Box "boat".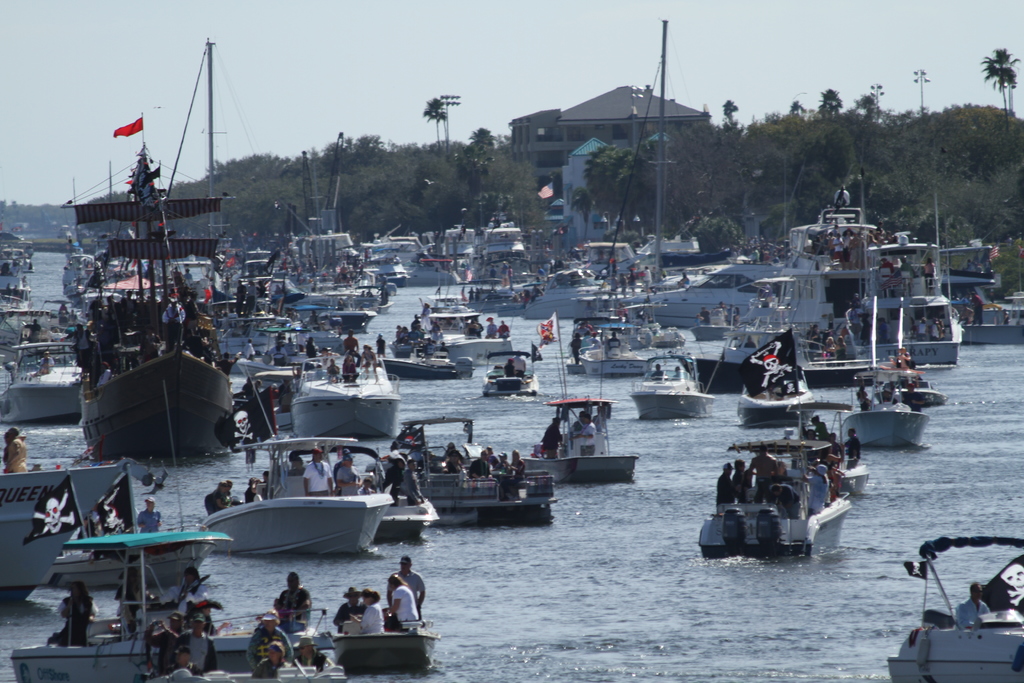
529 397 640 470.
